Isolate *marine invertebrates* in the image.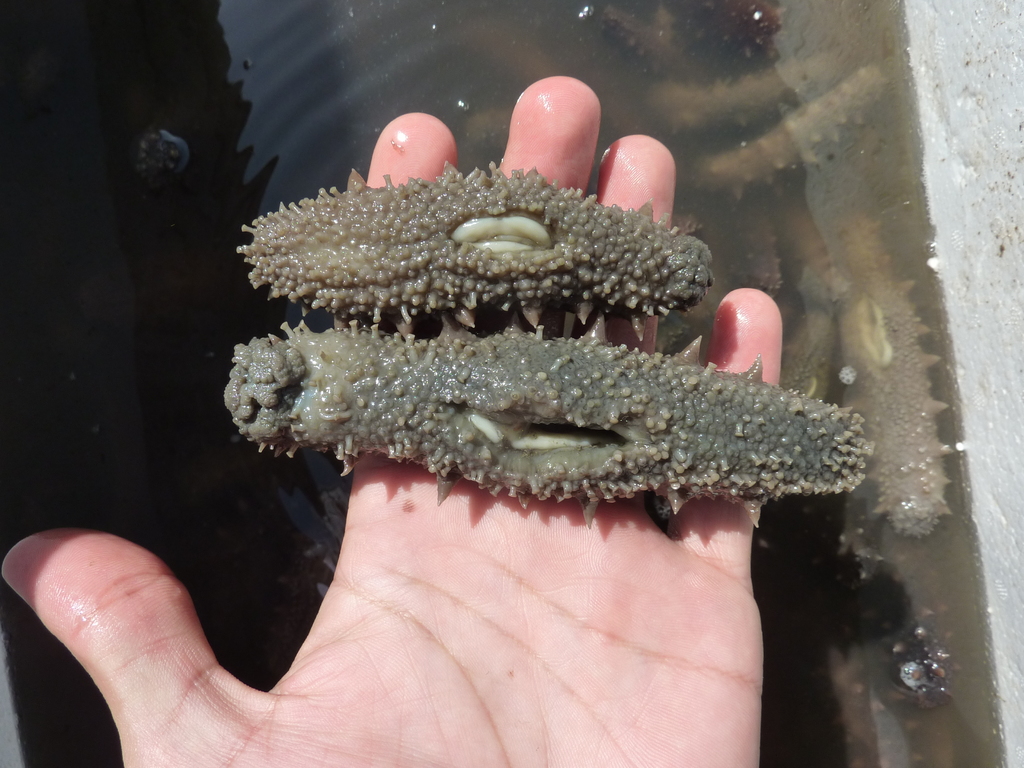
Isolated region: bbox=(812, 643, 988, 767).
